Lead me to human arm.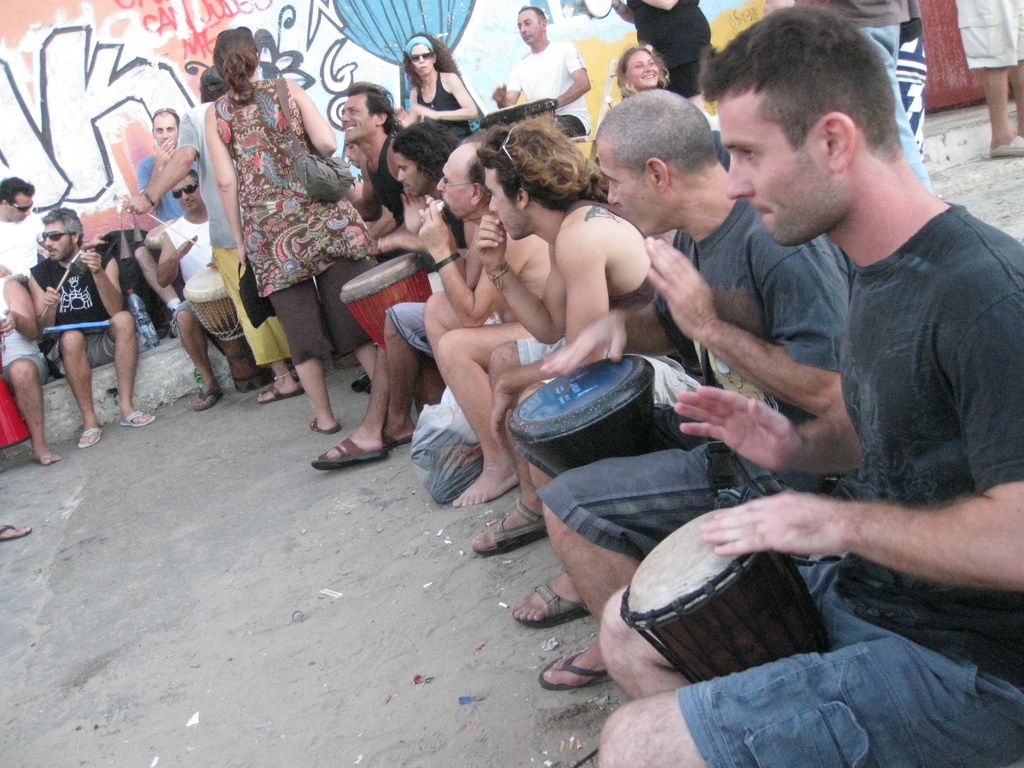
Lead to BBox(428, 196, 528, 337).
